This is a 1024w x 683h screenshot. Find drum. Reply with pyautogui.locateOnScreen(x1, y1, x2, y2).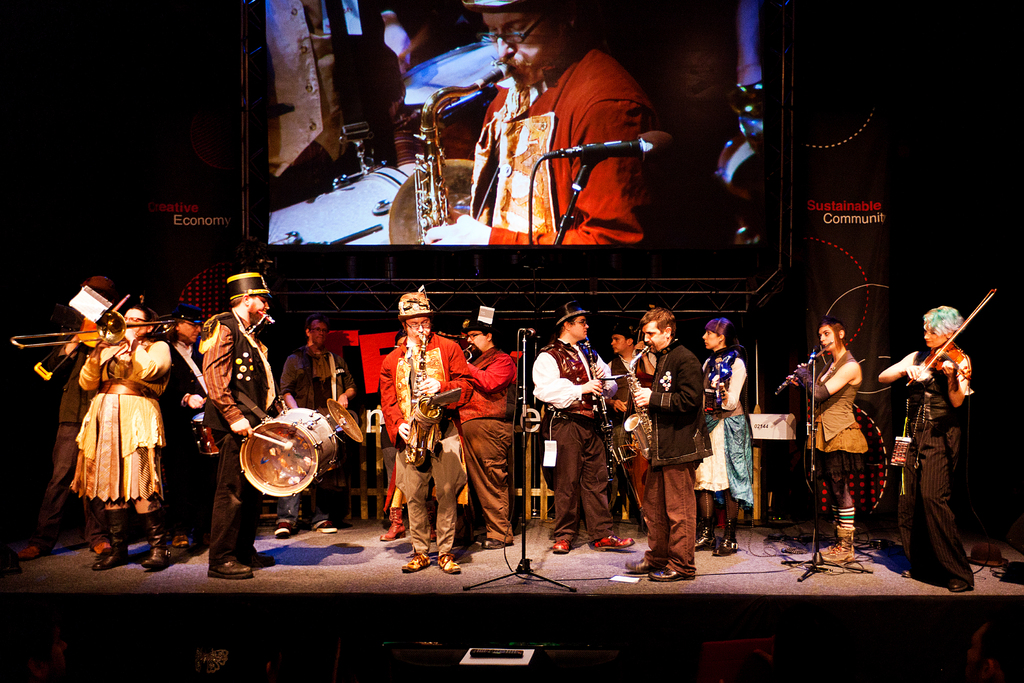
pyautogui.locateOnScreen(188, 411, 218, 456).
